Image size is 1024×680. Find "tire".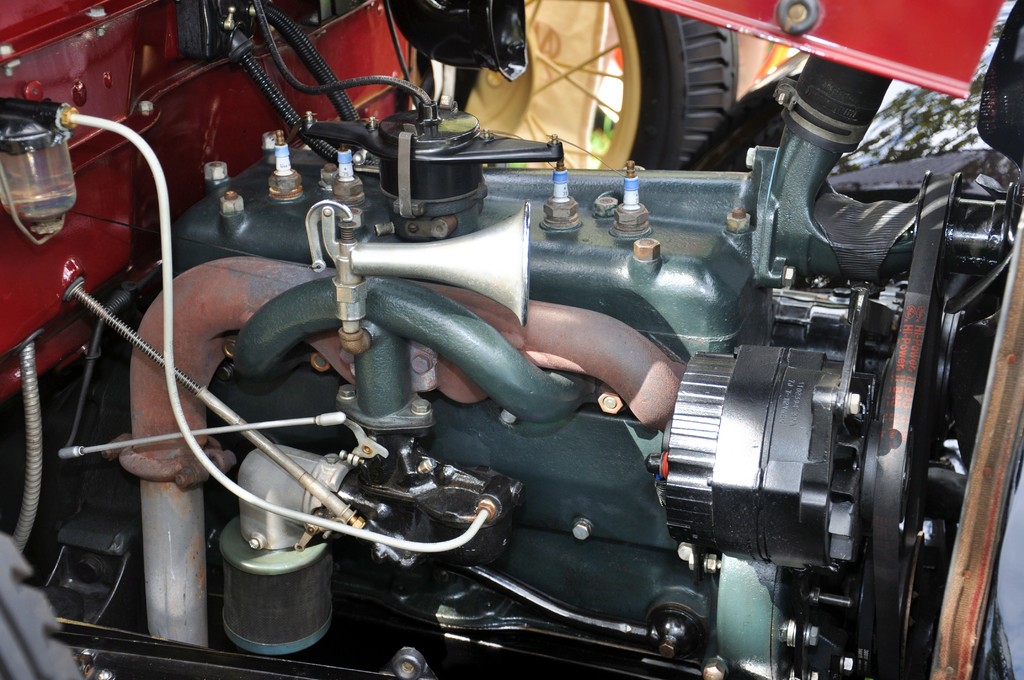
[x1=413, y1=1, x2=735, y2=169].
